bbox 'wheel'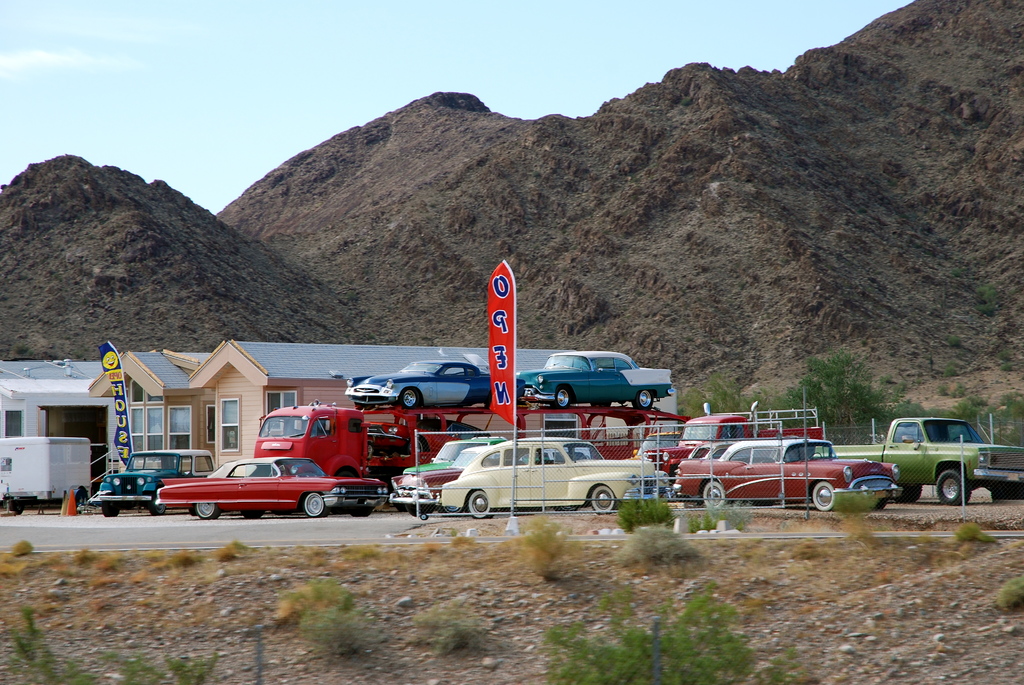
locate(303, 491, 328, 517)
